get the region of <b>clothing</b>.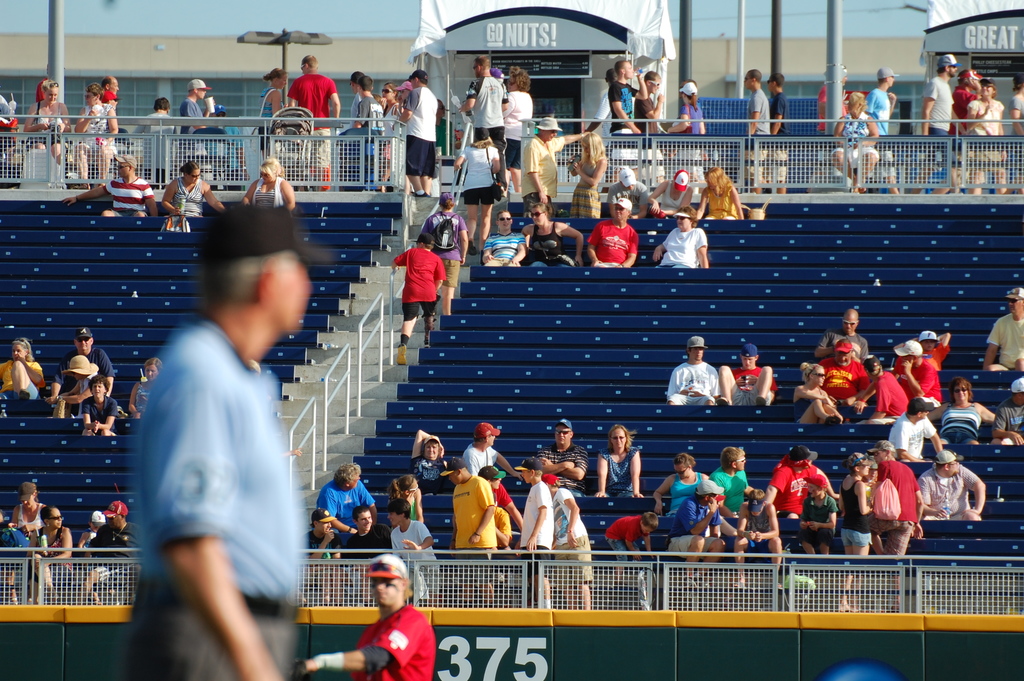
region(817, 335, 869, 360).
